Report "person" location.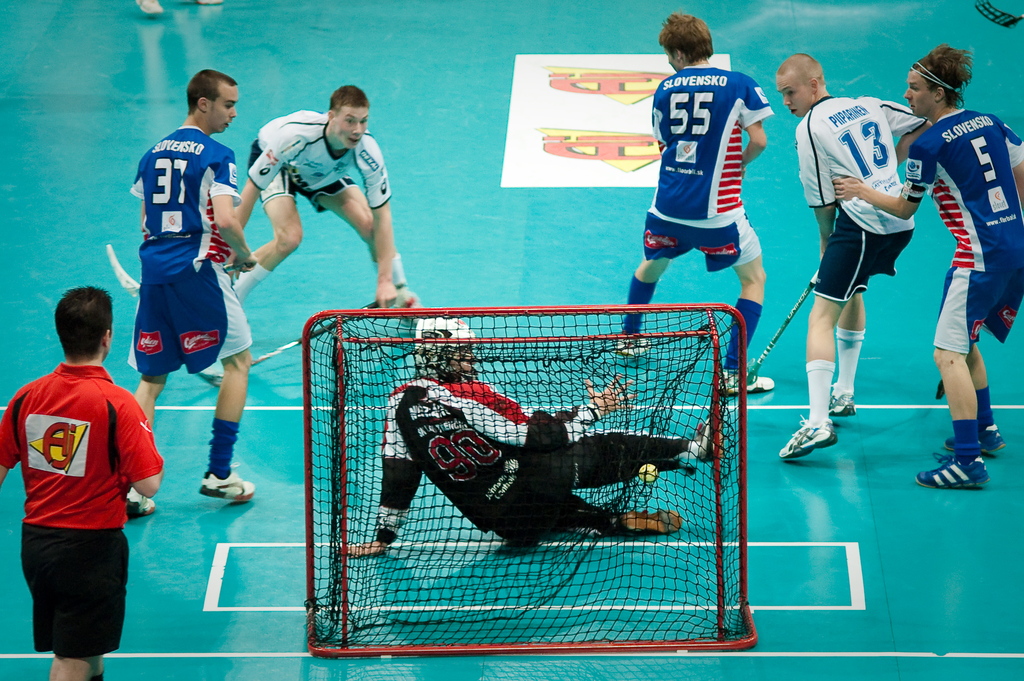
Report: 337:316:723:560.
